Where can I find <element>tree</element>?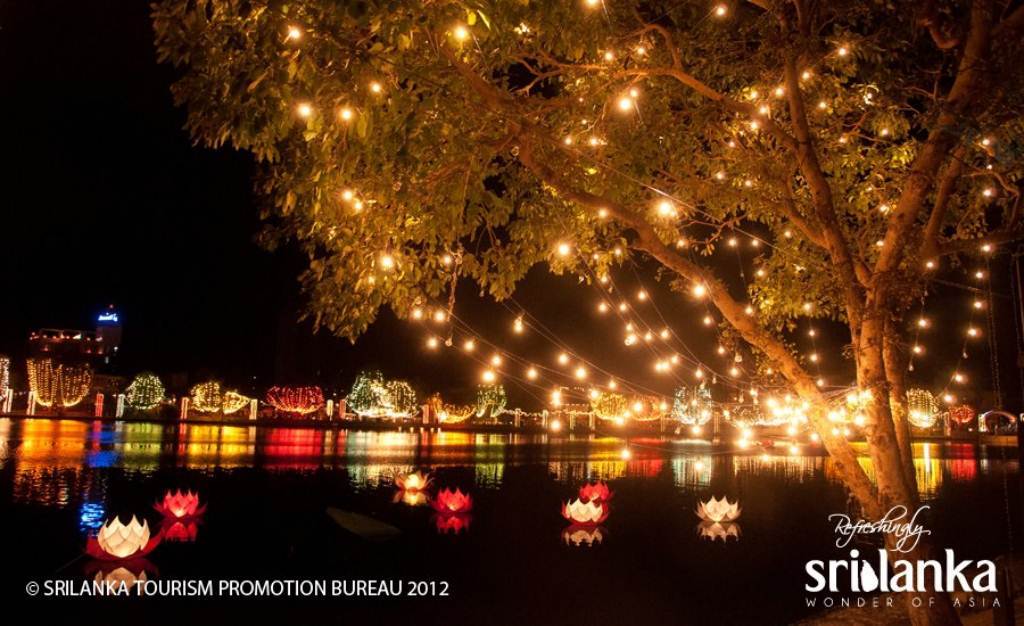
You can find it at l=76, t=0, r=1010, b=518.
